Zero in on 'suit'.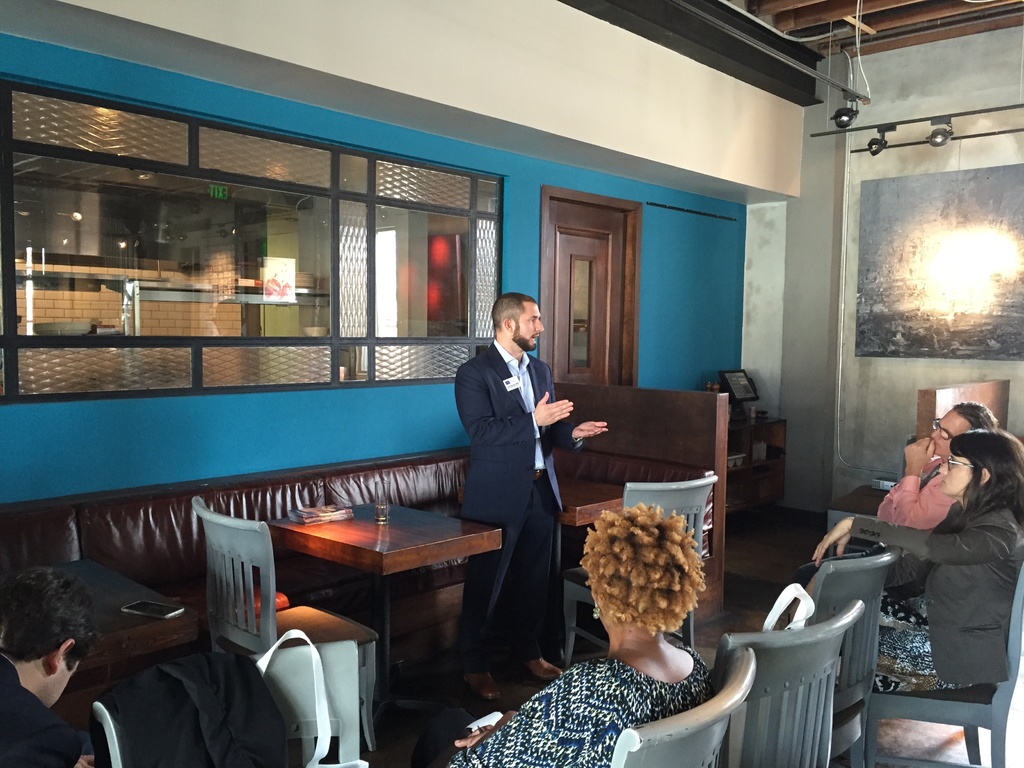
Zeroed in: (x1=851, y1=500, x2=1023, y2=694).
